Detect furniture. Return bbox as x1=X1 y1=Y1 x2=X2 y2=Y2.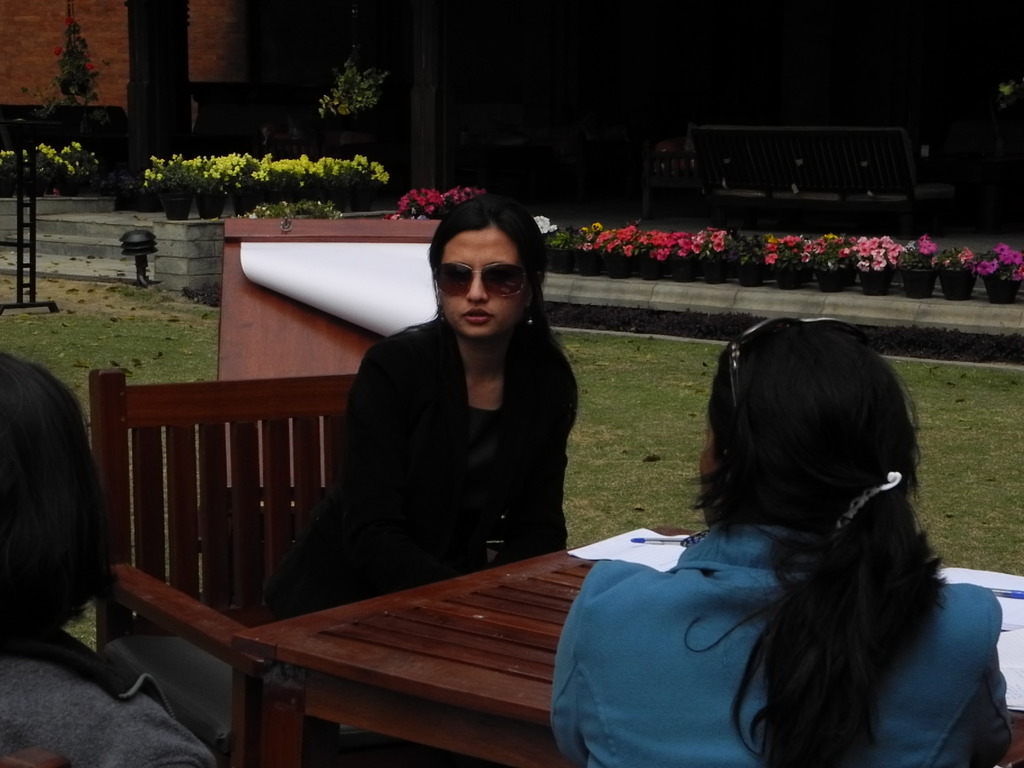
x1=212 y1=214 x2=441 y2=513.
